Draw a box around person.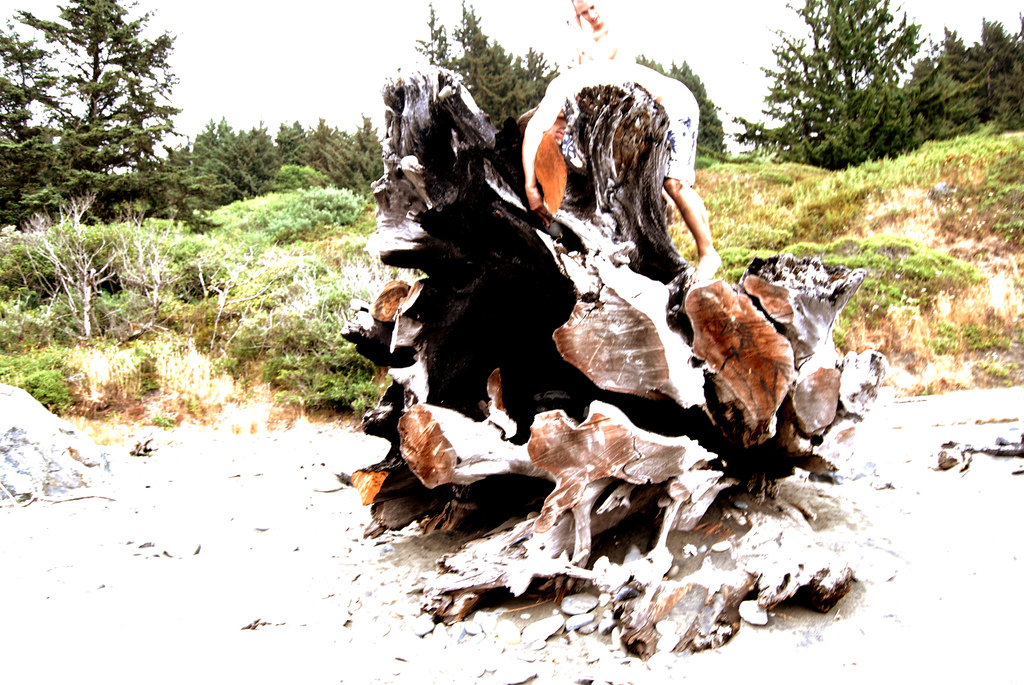
left=522, top=56, right=723, bottom=290.
